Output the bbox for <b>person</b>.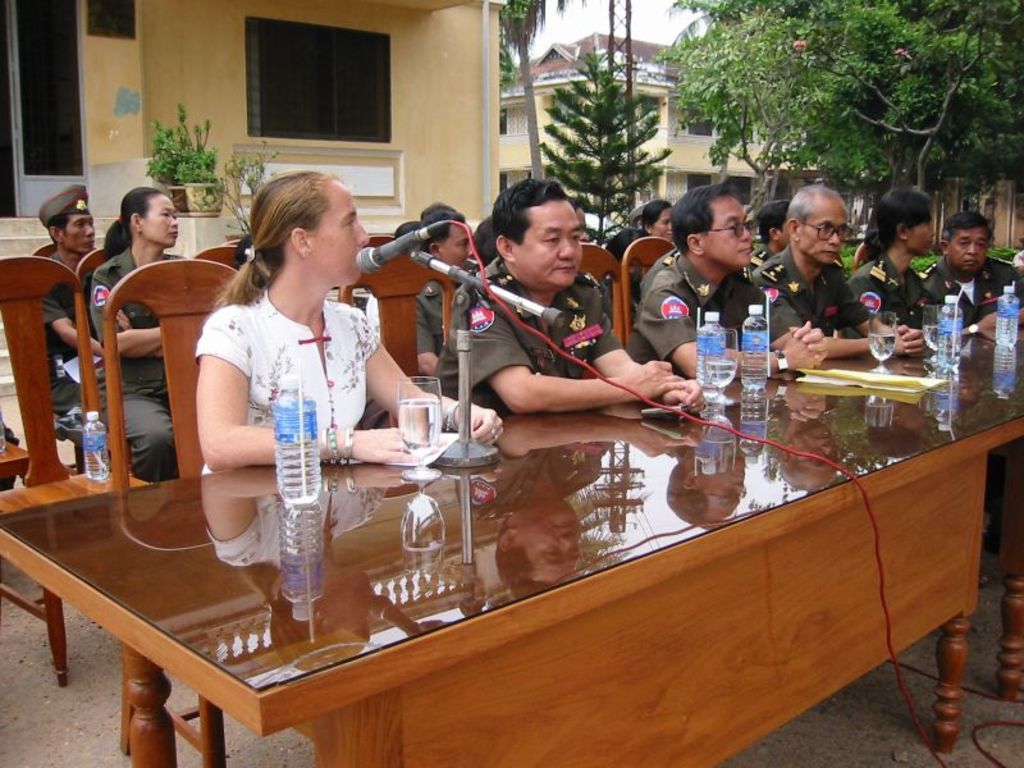
(626,180,826,380).
